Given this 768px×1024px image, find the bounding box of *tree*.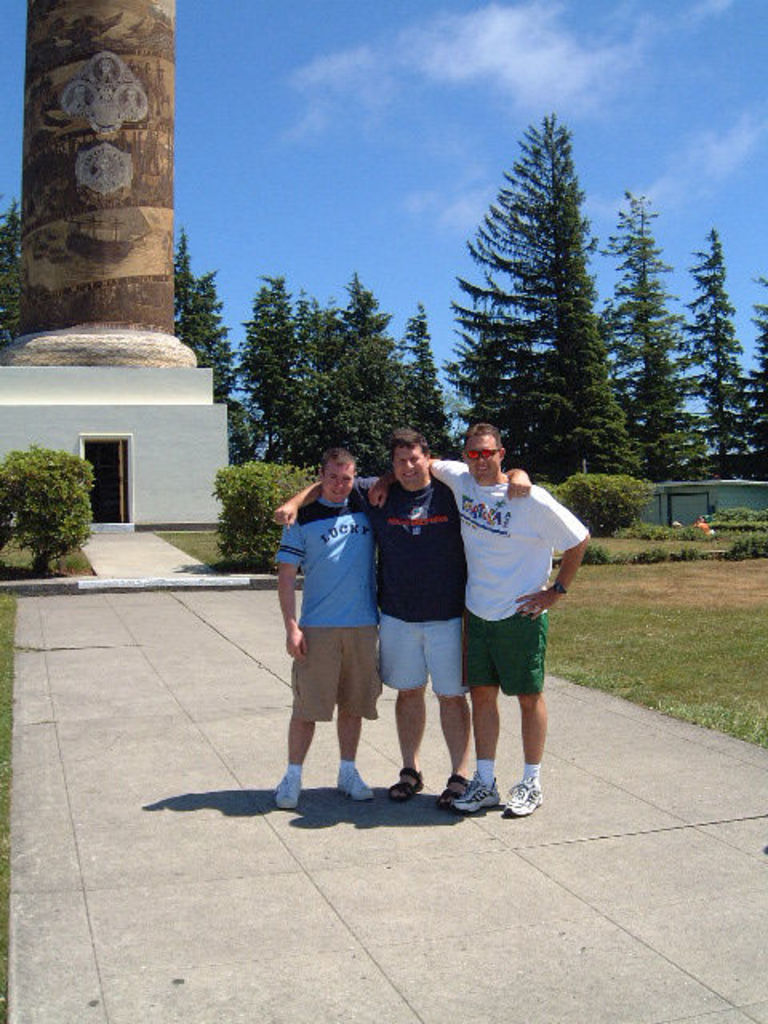
rect(173, 219, 262, 462).
